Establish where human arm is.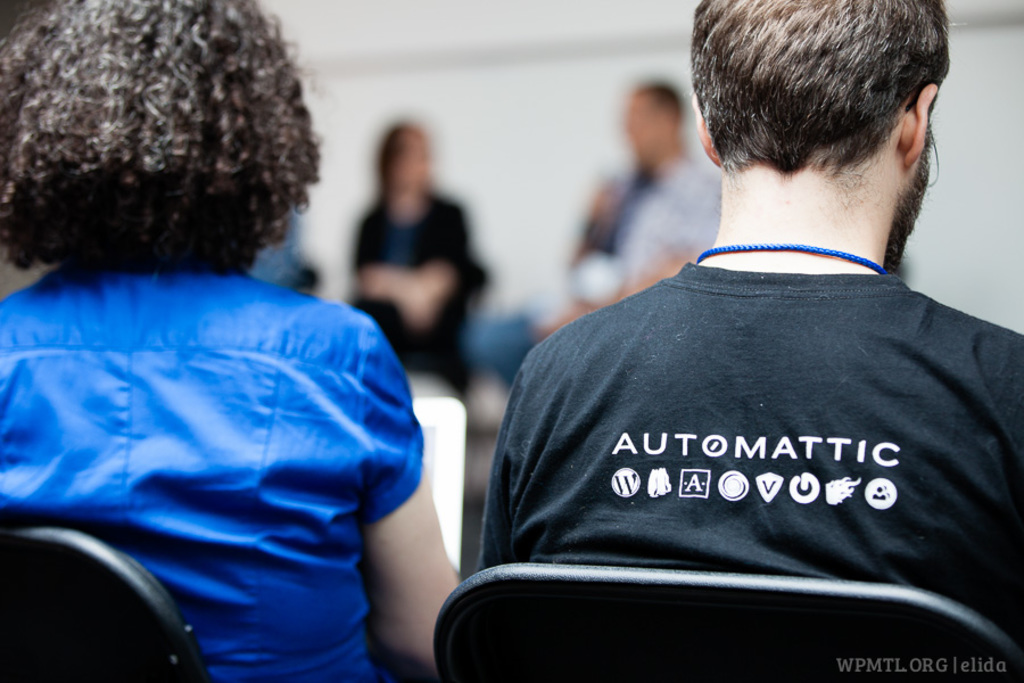
Established at select_region(385, 201, 462, 327).
